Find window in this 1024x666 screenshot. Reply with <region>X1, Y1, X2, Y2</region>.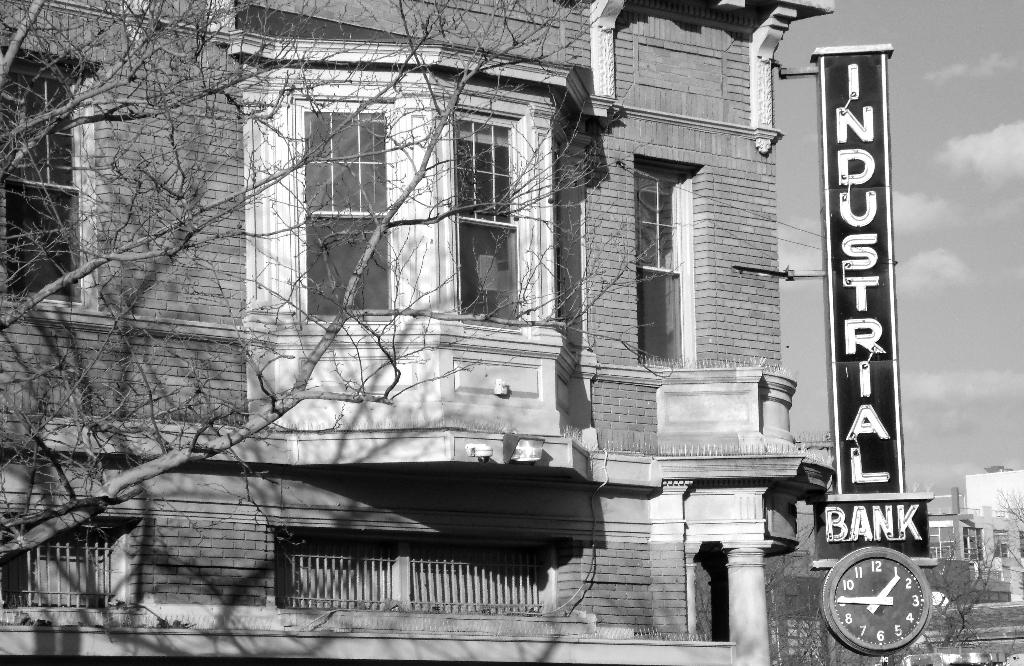
<region>0, 43, 100, 313</region>.
